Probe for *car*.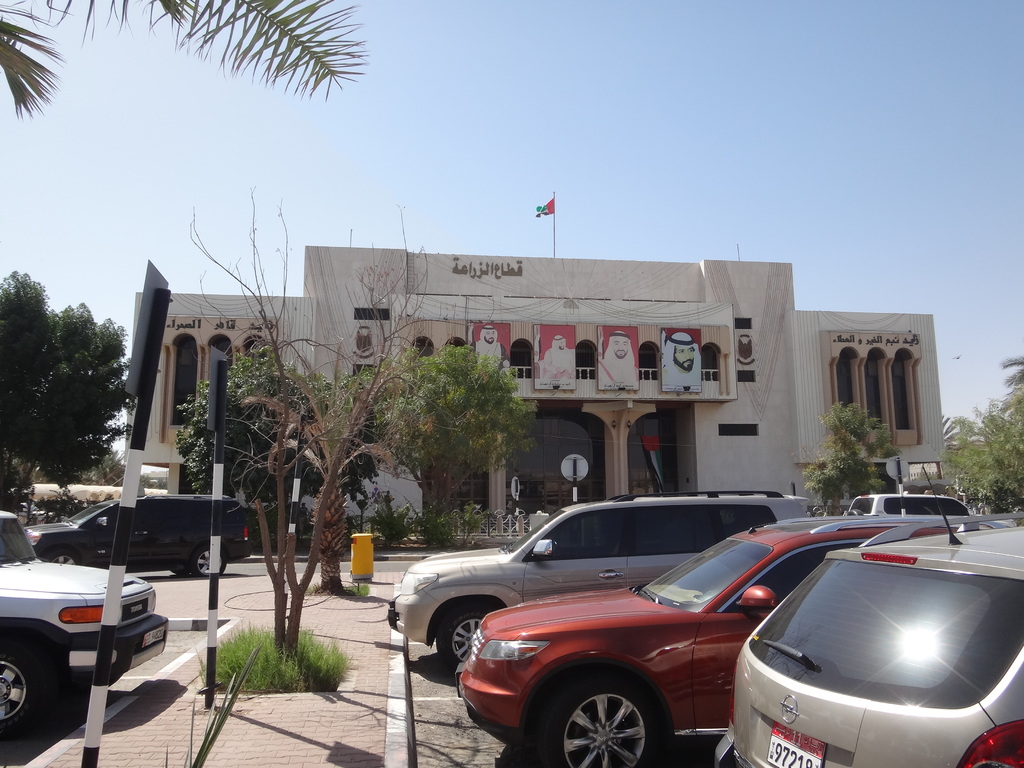
Probe result: 0, 509, 168, 738.
